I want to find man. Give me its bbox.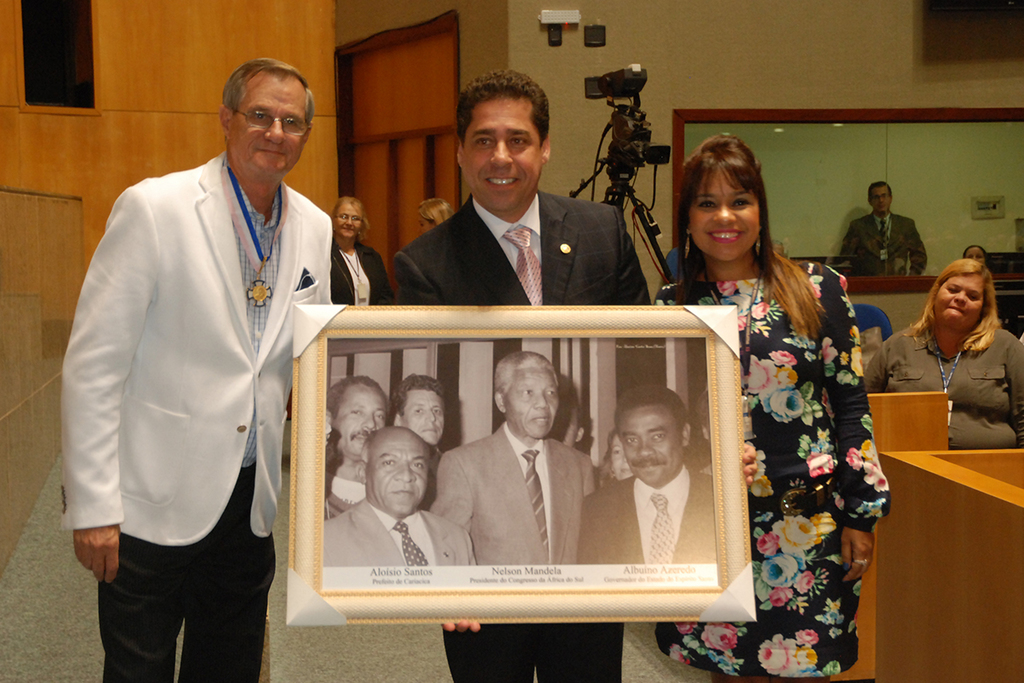
50, 56, 340, 682.
